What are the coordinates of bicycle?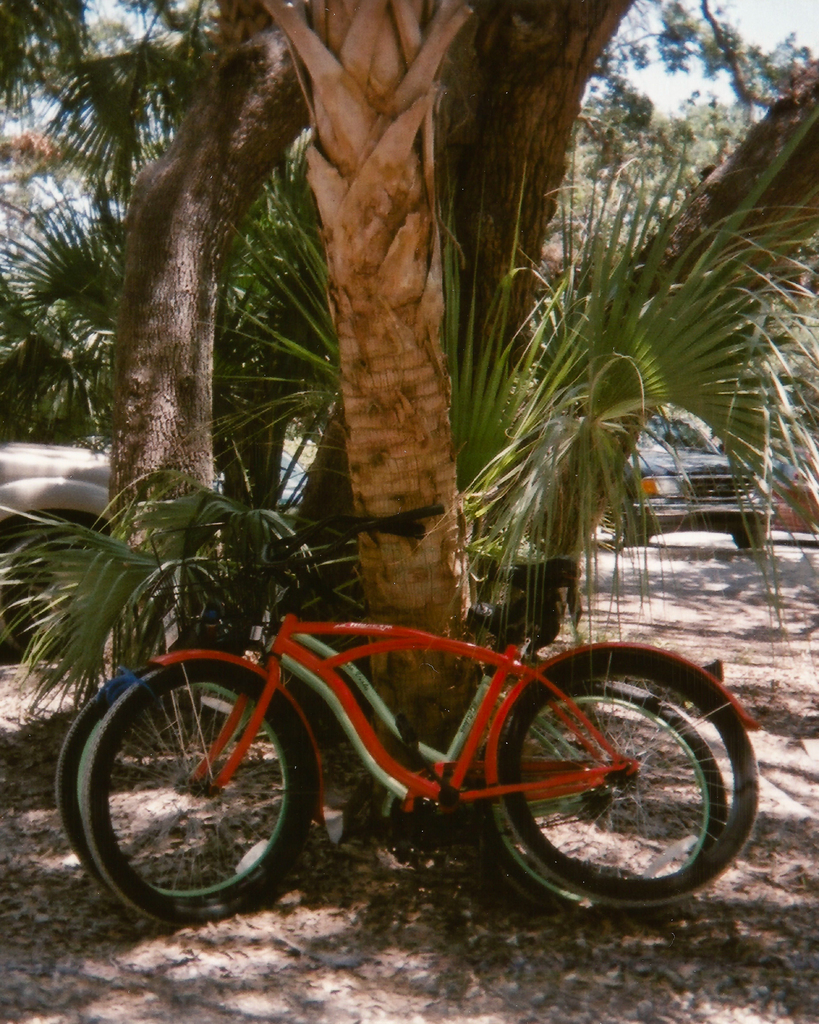
bbox=[53, 508, 725, 912].
